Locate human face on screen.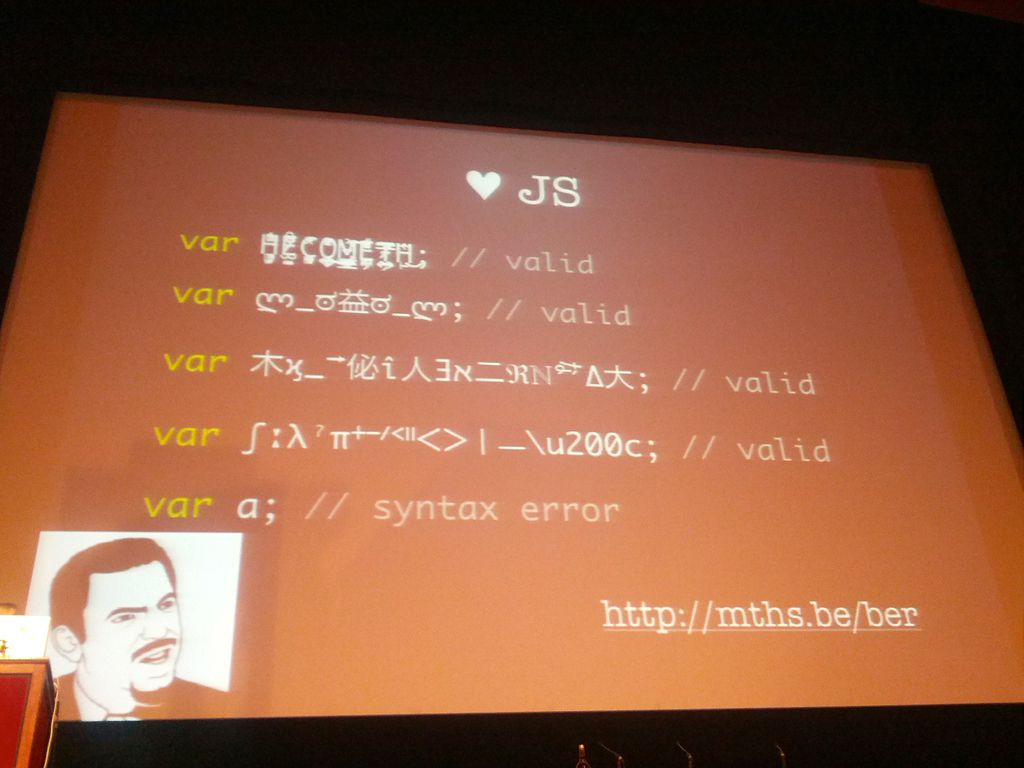
On screen at <bbox>88, 557, 177, 699</bbox>.
